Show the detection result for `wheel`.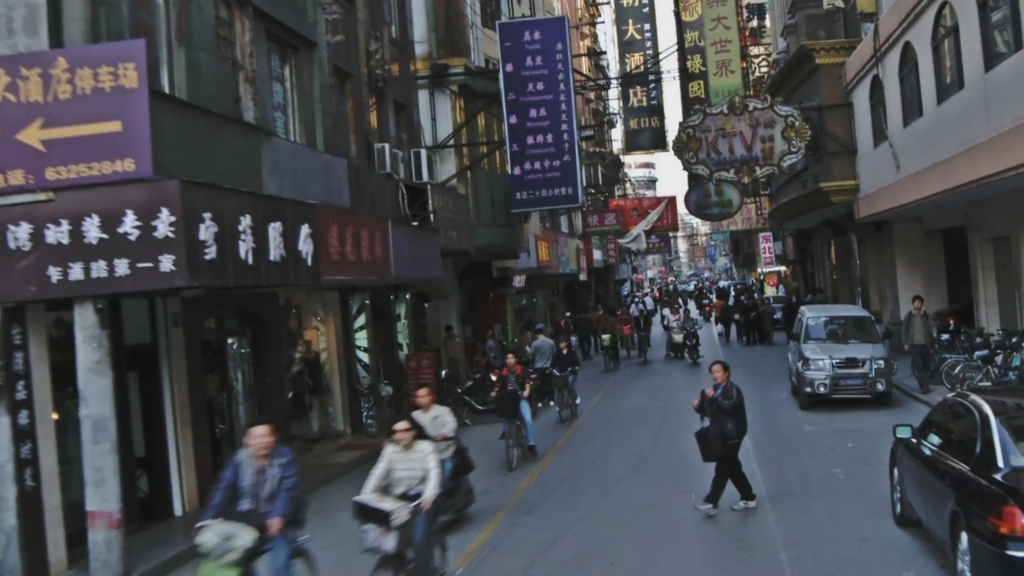
[left=939, top=361, right=972, bottom=395].
